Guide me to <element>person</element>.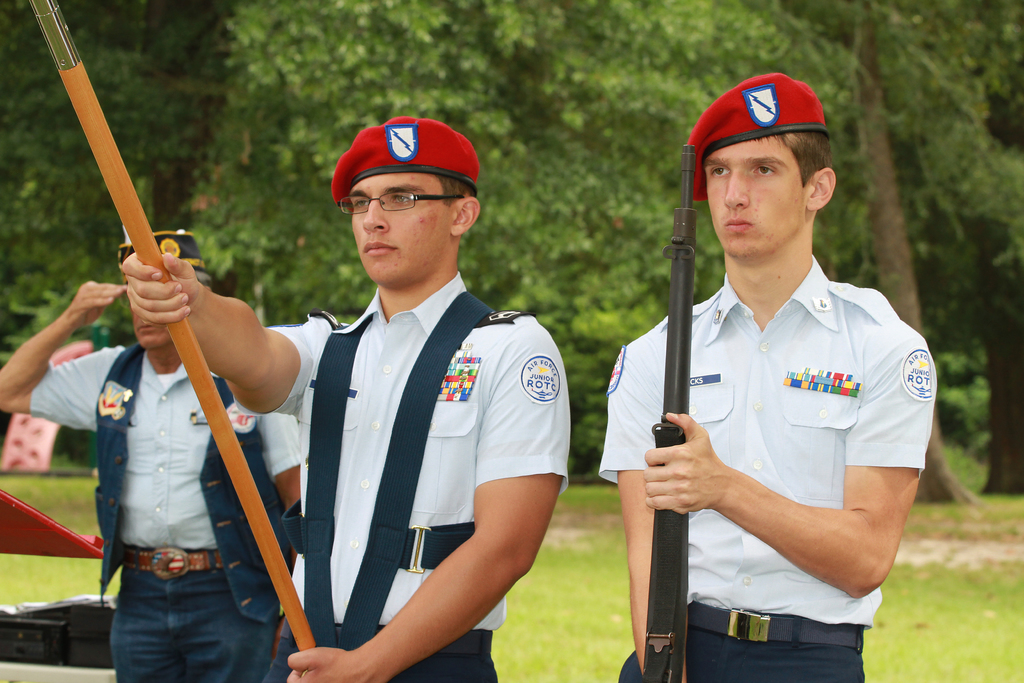
Guidance: BBox(0, 226, 305, 682).
